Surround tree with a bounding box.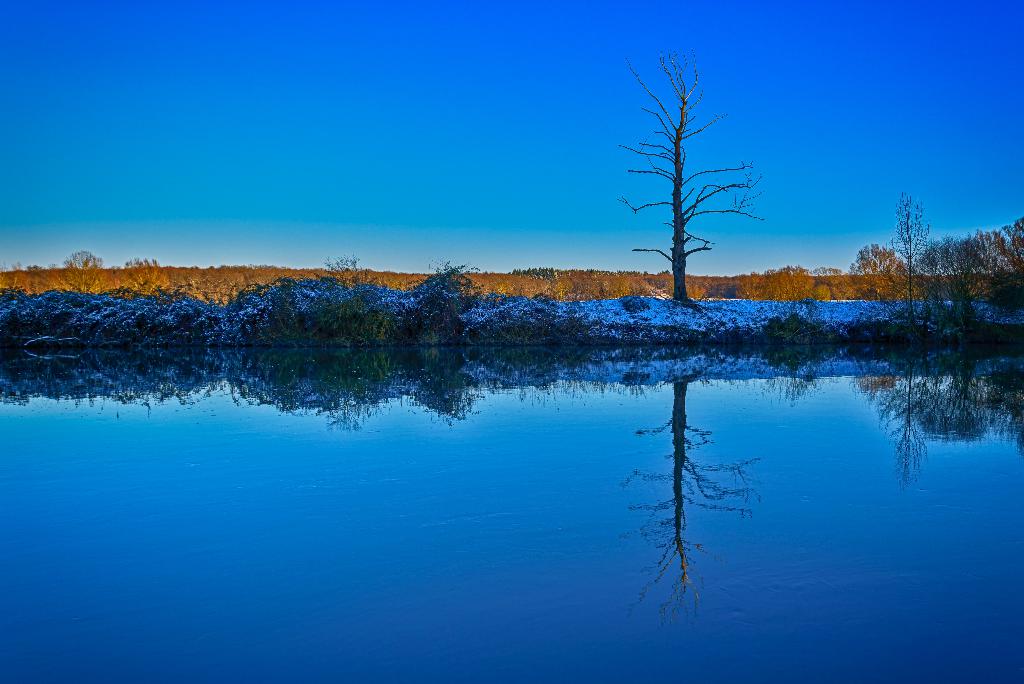
bbox(616, 55, 767, 310).
